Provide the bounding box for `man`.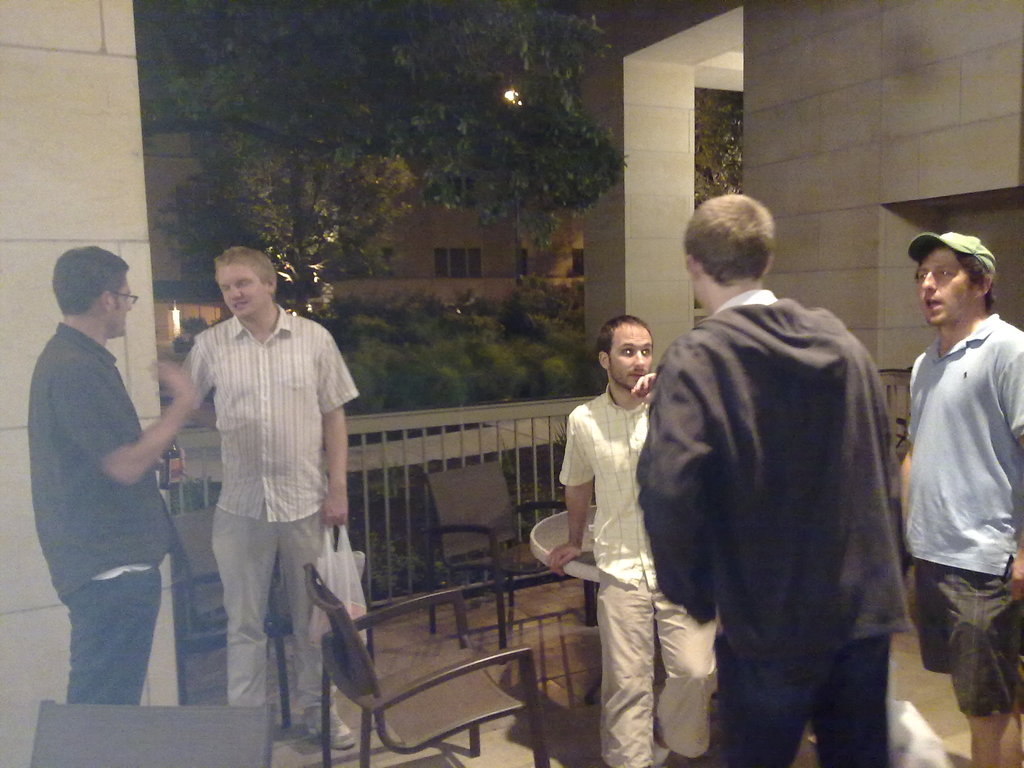
<bbox>177, 248, 360, 755</bbox>.
